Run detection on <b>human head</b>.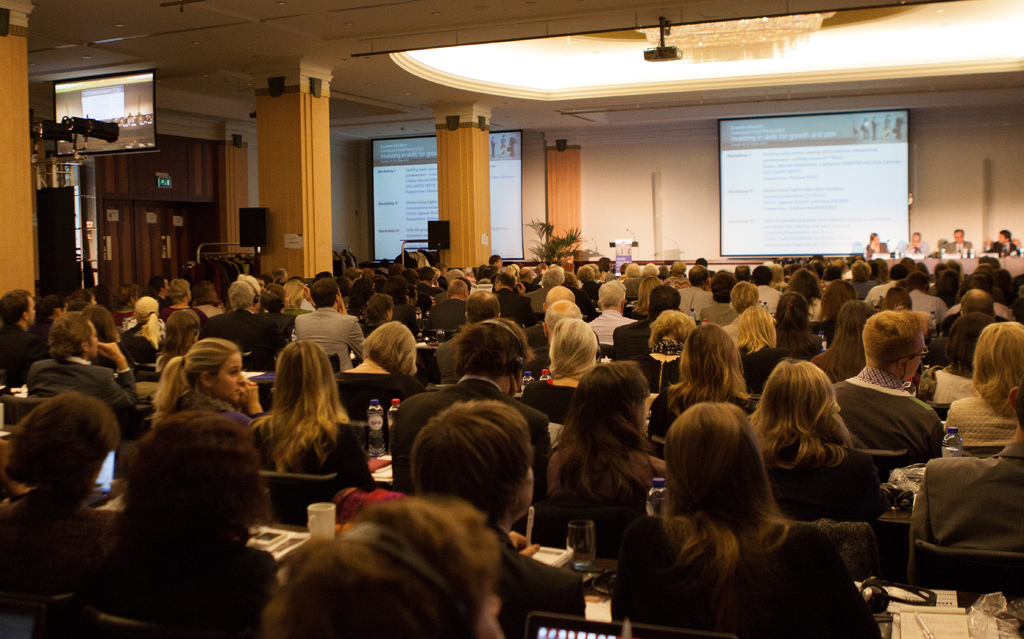
Result: (x1=394, y1=282, x2=419, y2=309).
